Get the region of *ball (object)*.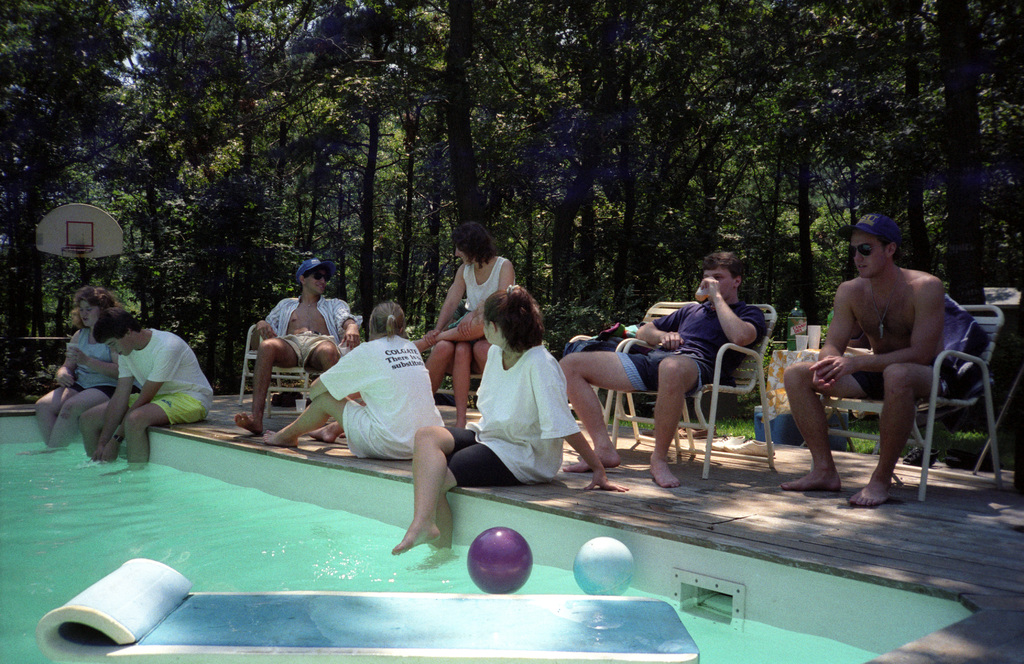
BBox(467, 524, 533, 595).
